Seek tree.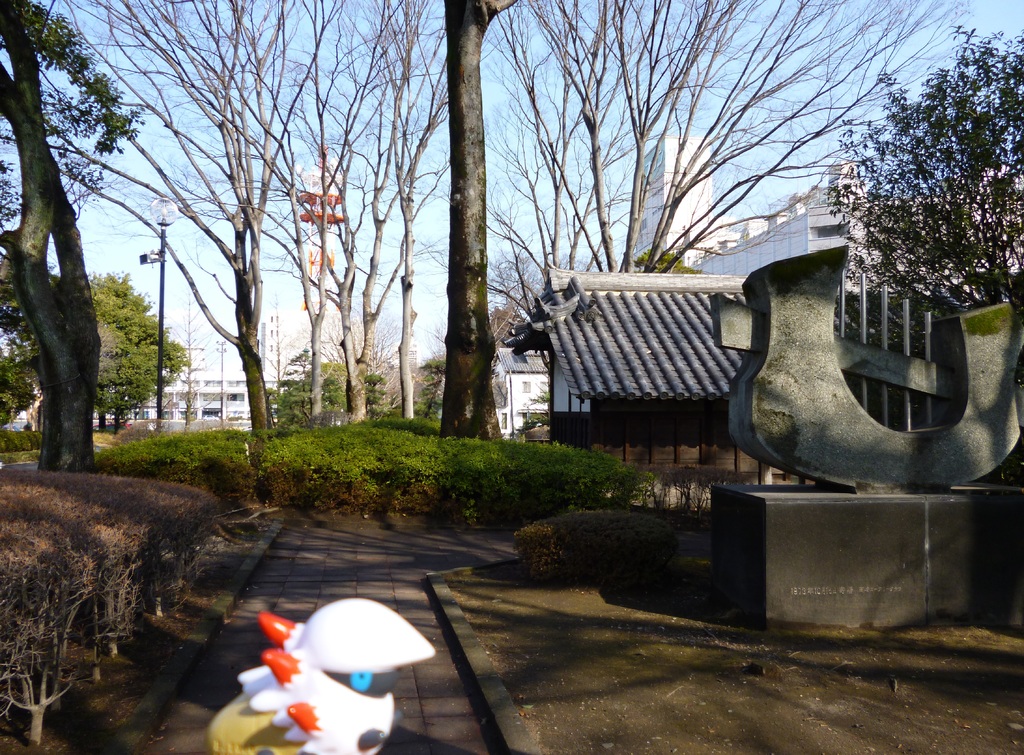
(0, 0, 150, 474).
